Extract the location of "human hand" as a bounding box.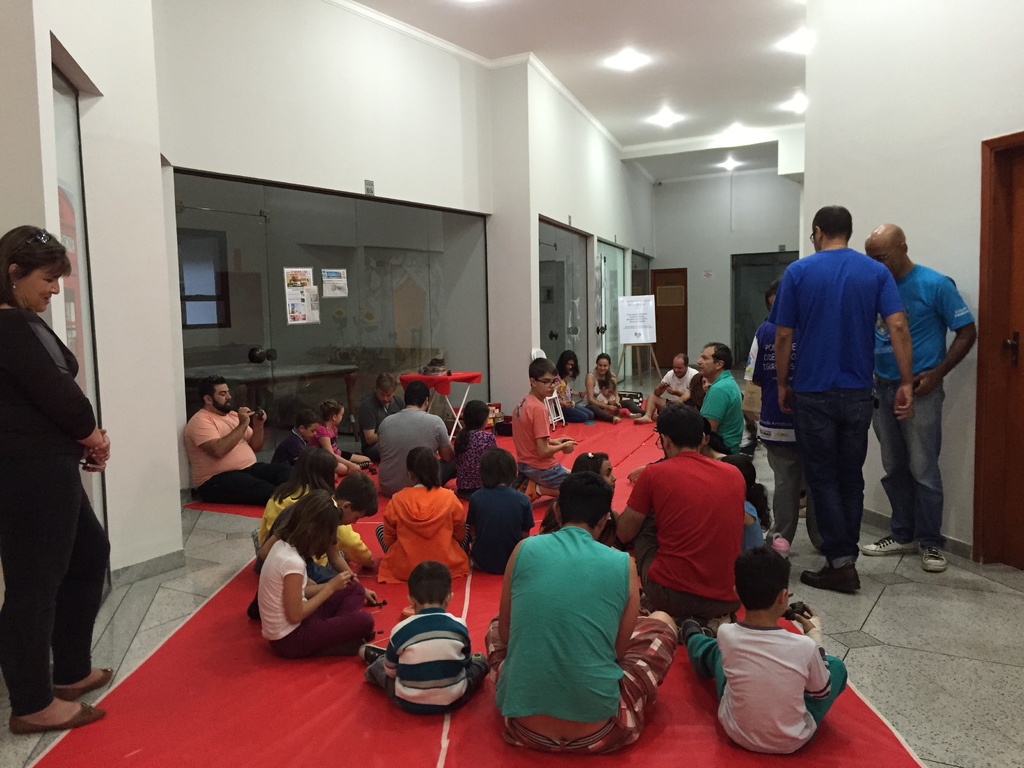
{"left": 662, "top": 381, "right": 671, "bottom": 389}.
